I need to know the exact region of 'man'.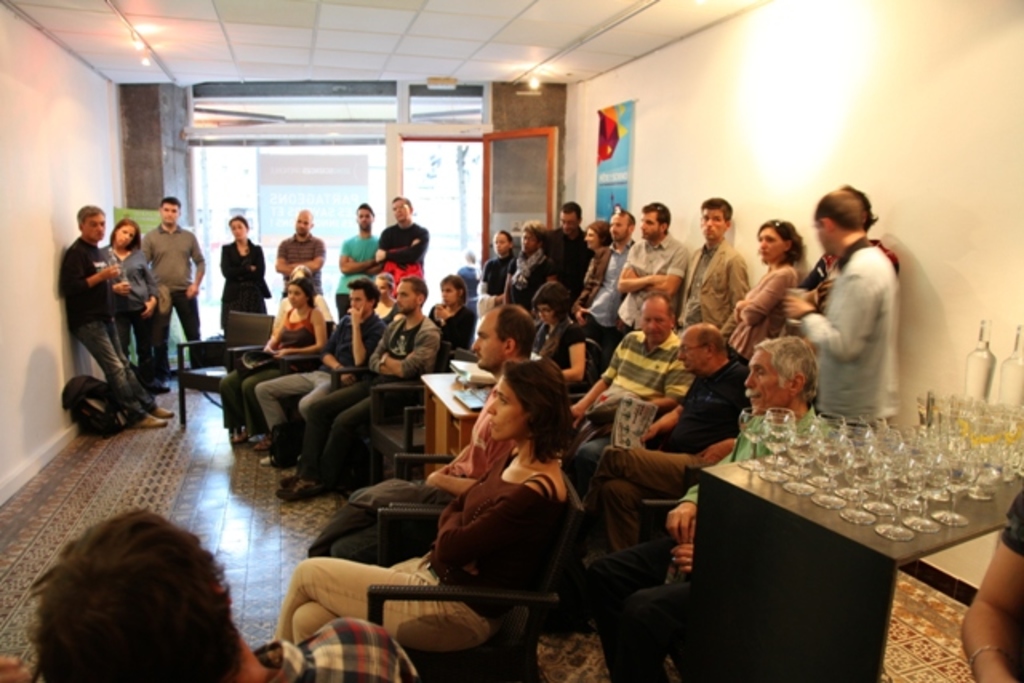
Region: bbox(374, 195, 432, 302).
